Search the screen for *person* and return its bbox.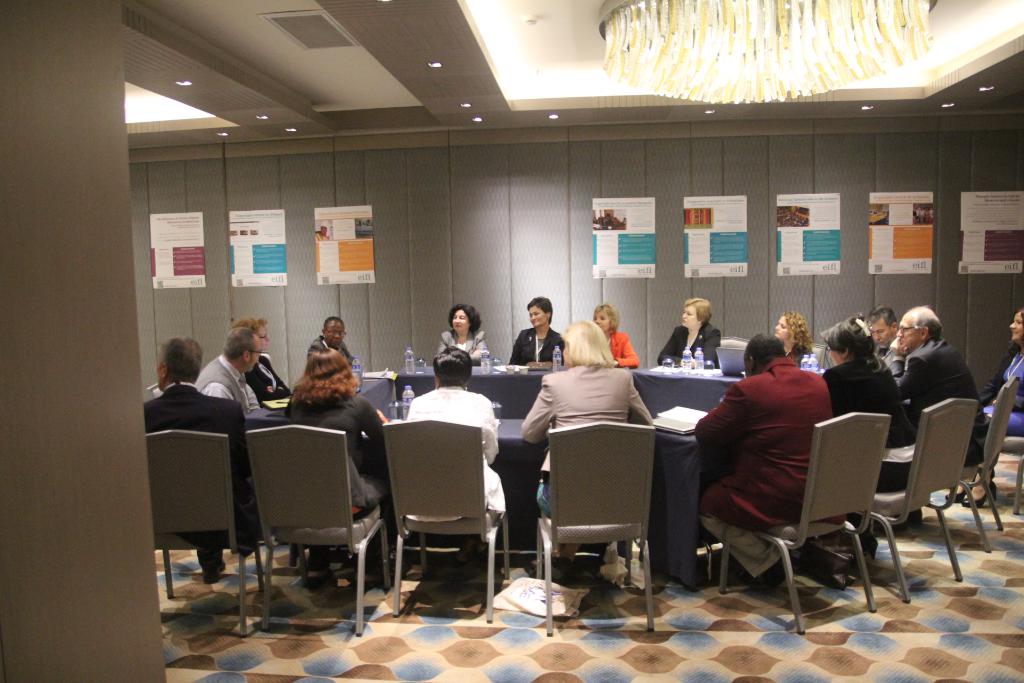
Found: select_region(514, 293, 565, 360).
